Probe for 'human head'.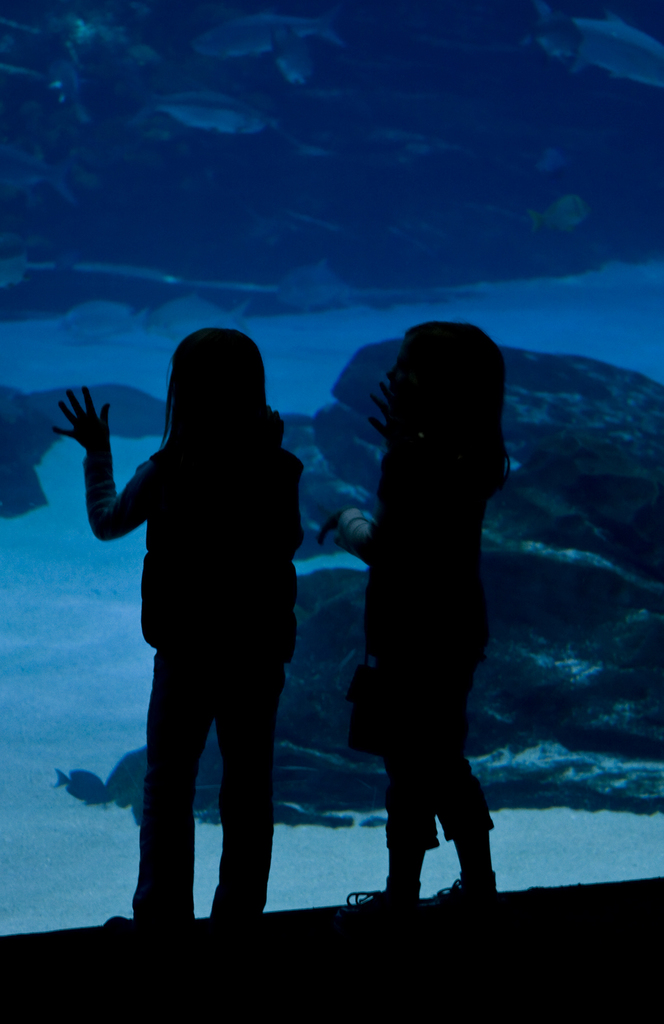
Probe result: [x1=378, y1=325, x2=512, y2=488].
